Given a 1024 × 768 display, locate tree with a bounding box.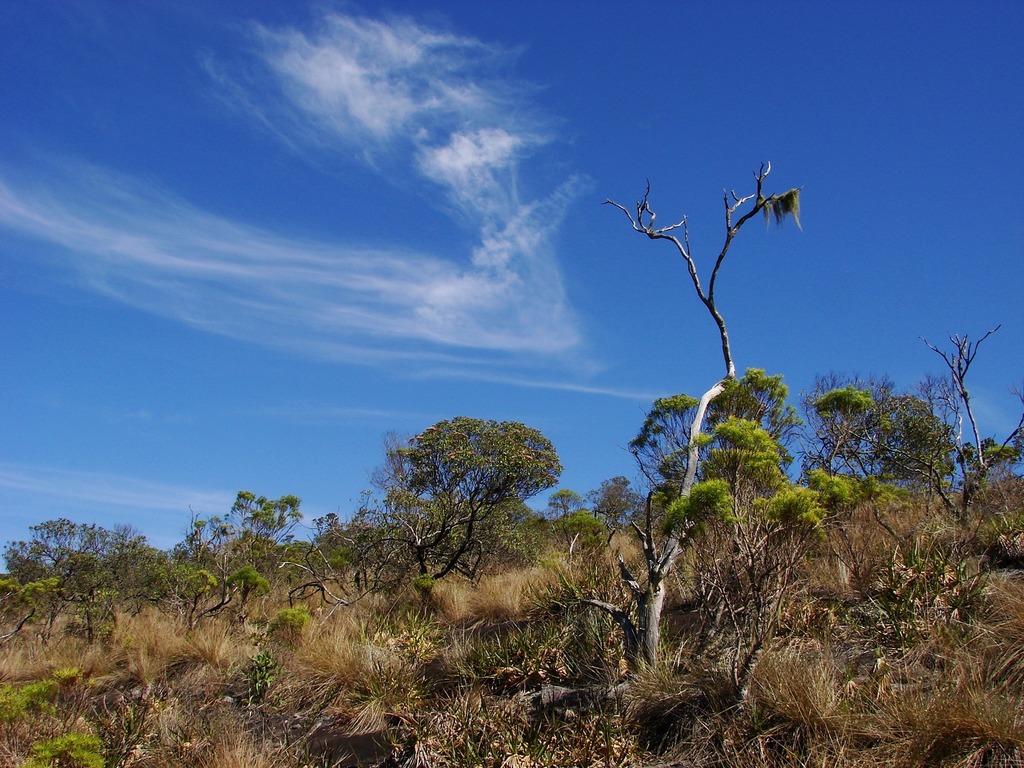
Located: crop(0, 518, 116, 636).
